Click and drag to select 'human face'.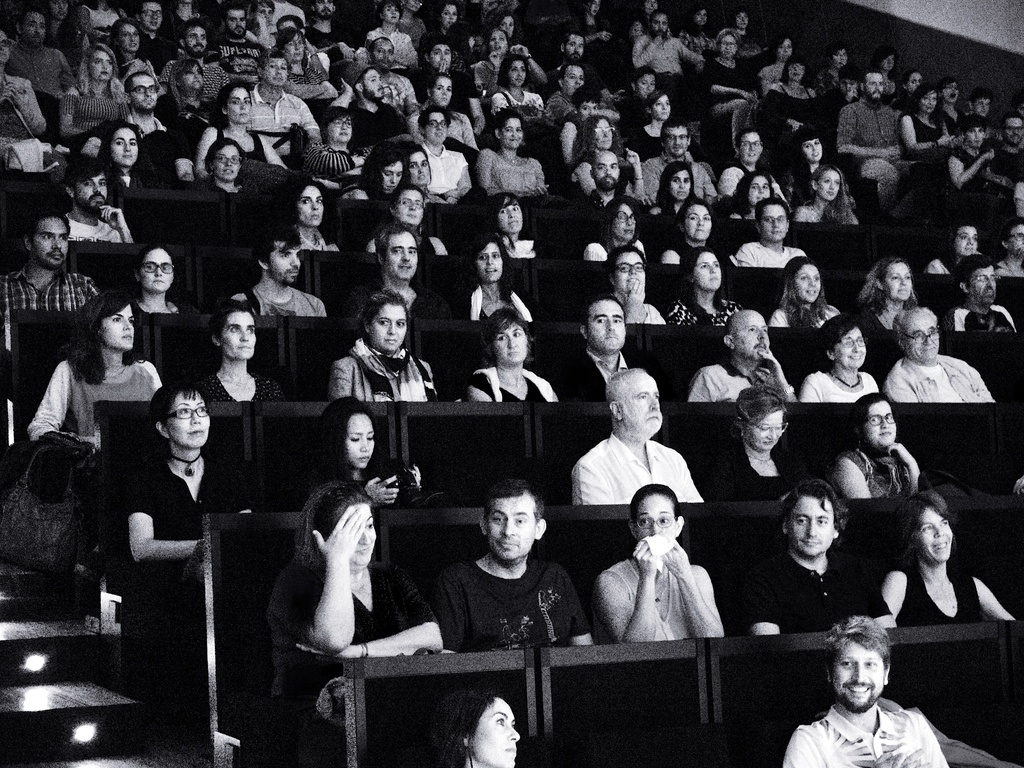
Selection: [x1=654, y1=13, x2=668, y2=33].
